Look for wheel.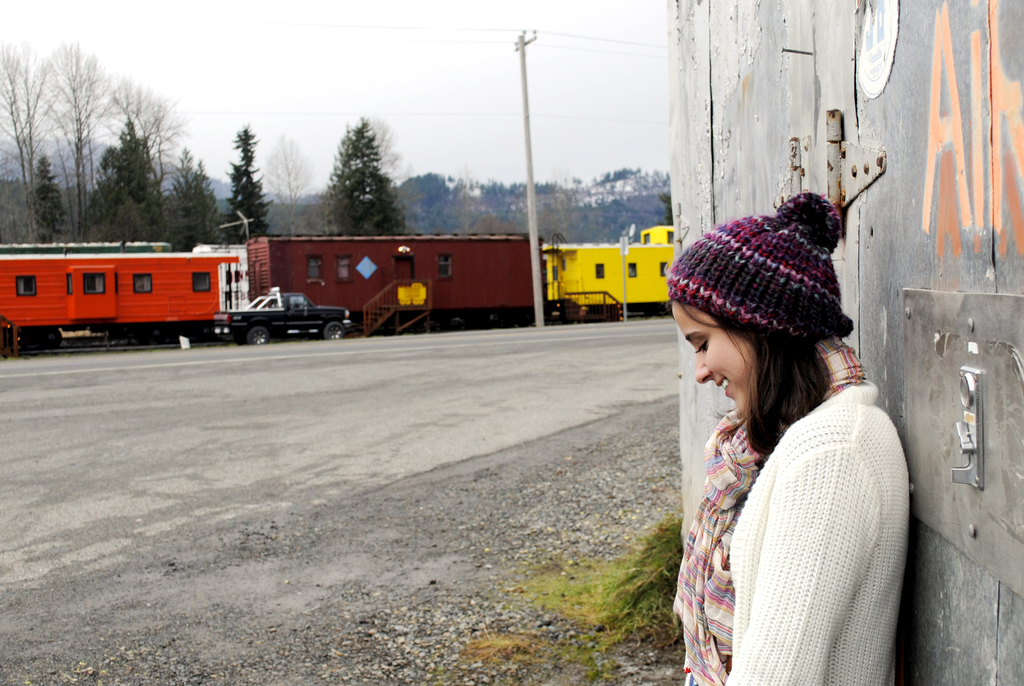
Found: box(243, 324, 269, 347).
